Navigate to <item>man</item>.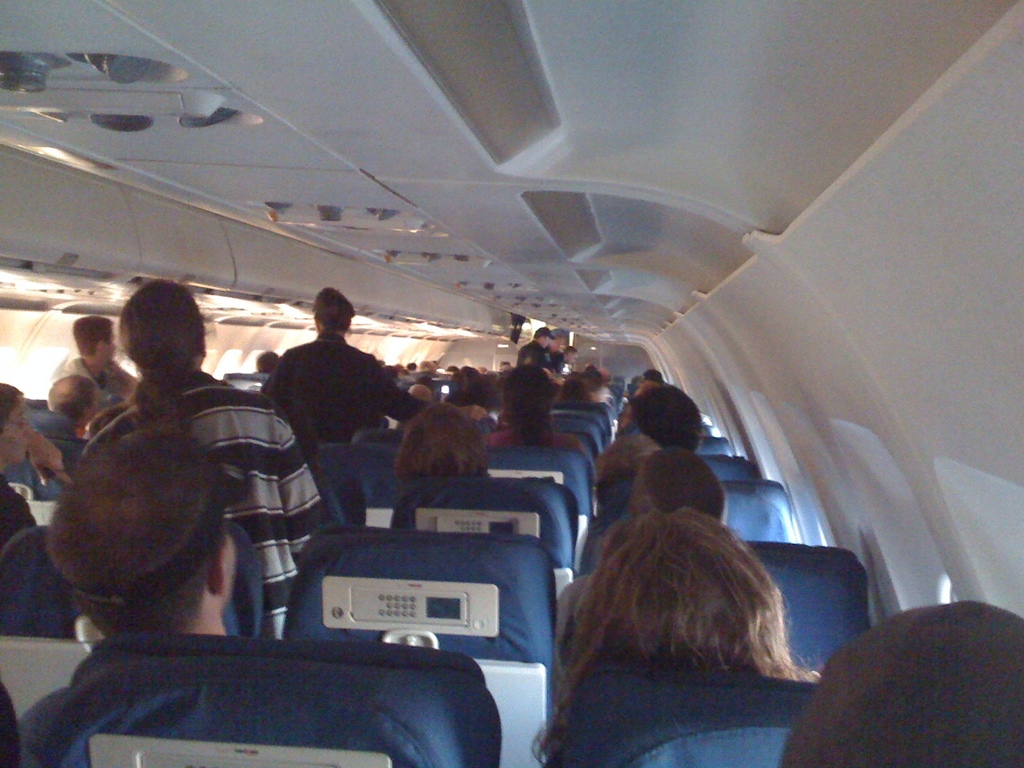
Navigation target: (486, 364, 593, 484).
